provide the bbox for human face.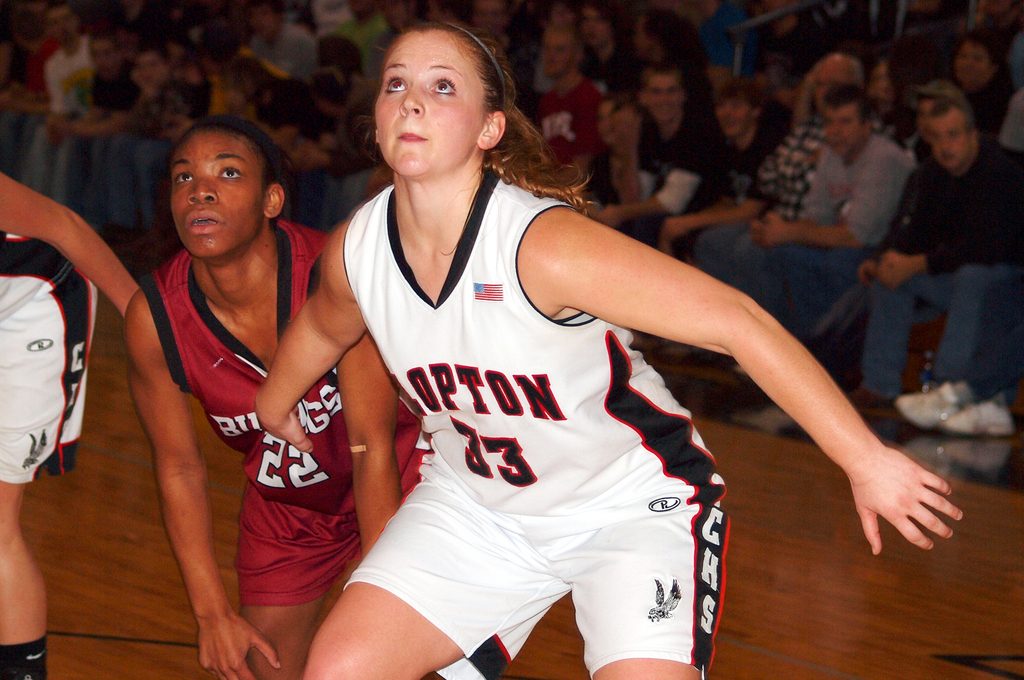
bbox(138, 47, 164, 86).
